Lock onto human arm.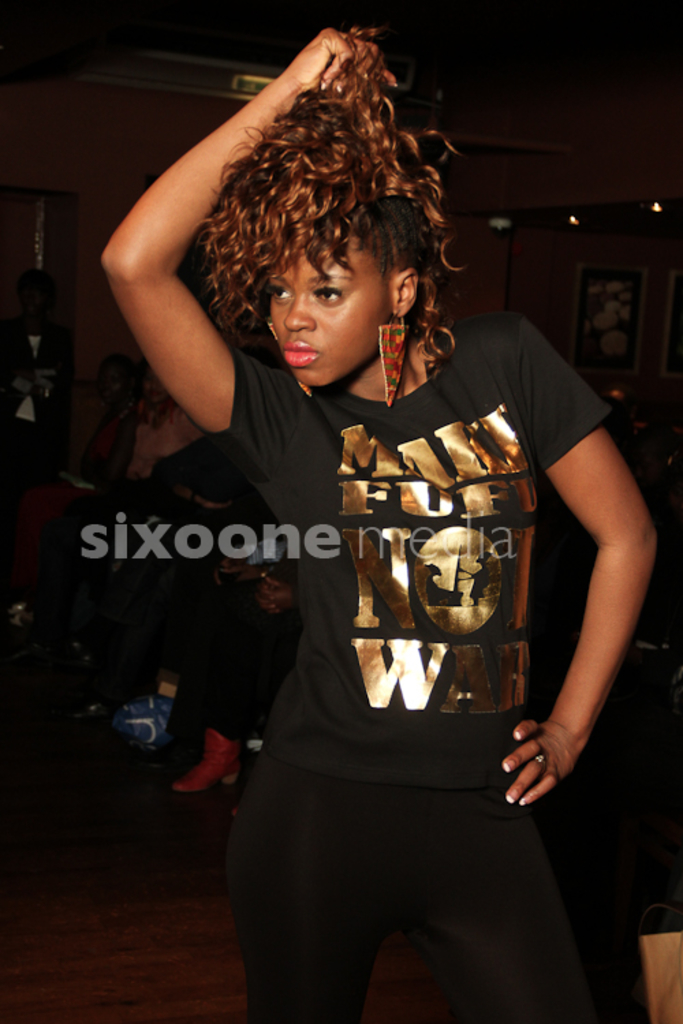
Locked: (x1=85, y1=94, x2=270, y2=485).
